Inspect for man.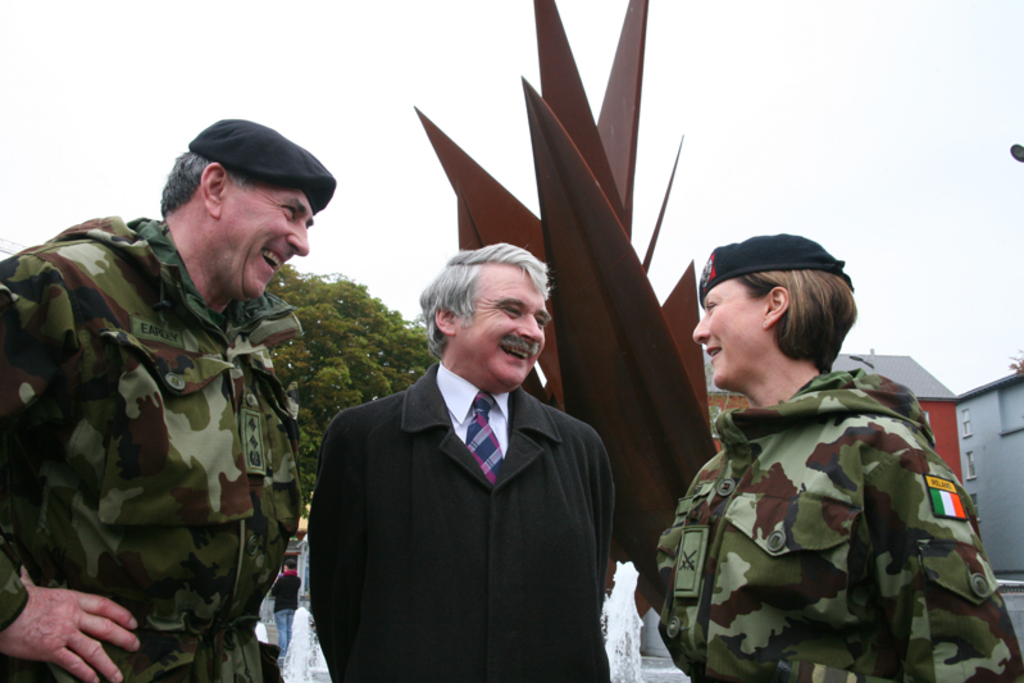
Inspection: detection(274, 559, 299, 655).
